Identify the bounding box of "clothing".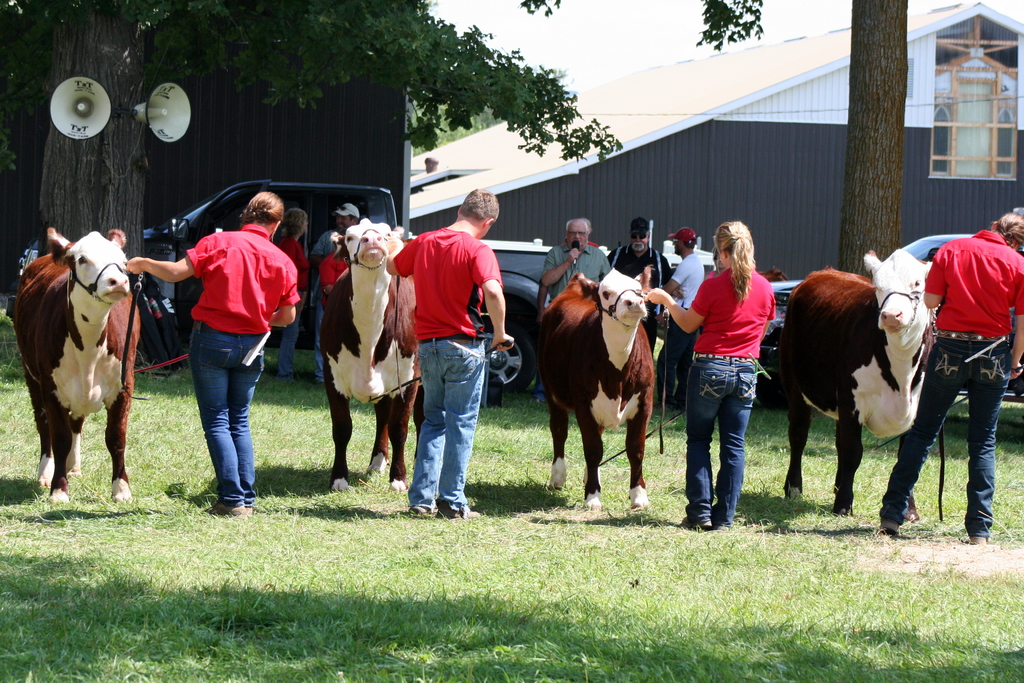
(899, 194, 1011, 509).
